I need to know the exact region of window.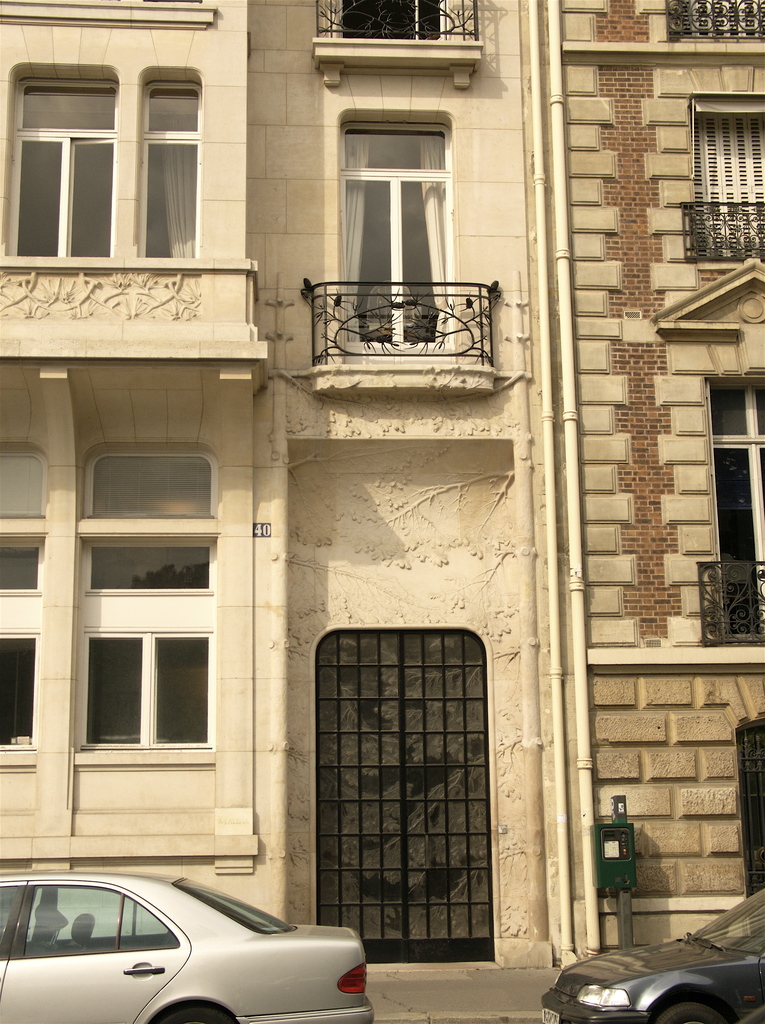
Region: <region>5, 64, 120, 258</region>.
